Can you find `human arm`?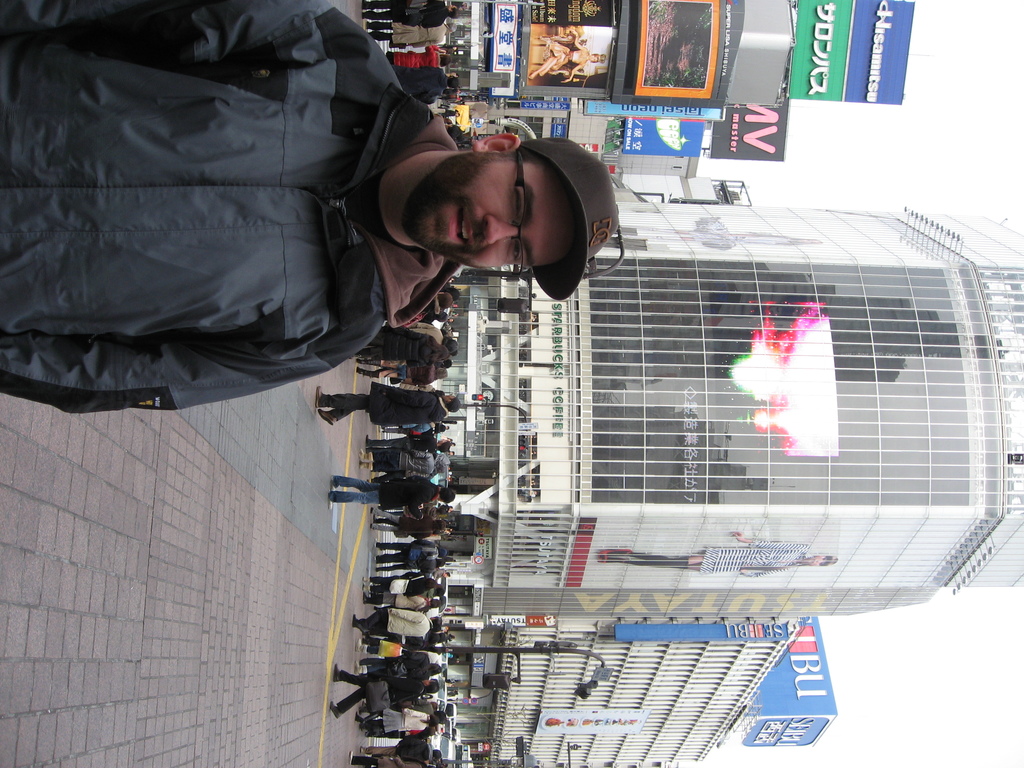
Yes, bounding box: <box>558,64,584,85</box>.
